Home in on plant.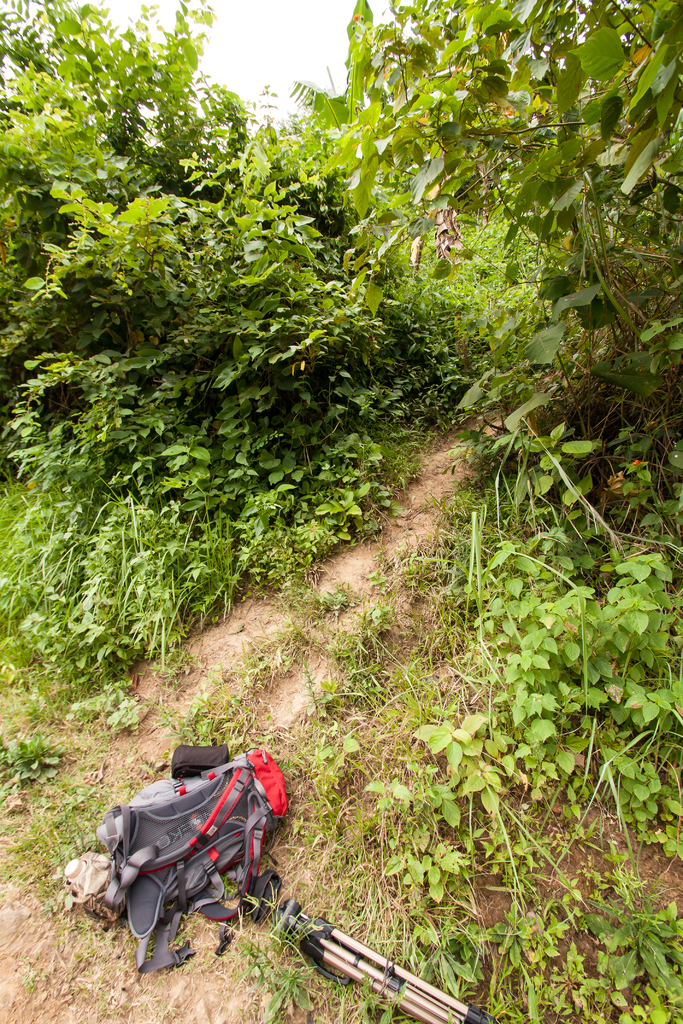
Homed in at l=5, t=730, r=61, b=783.
